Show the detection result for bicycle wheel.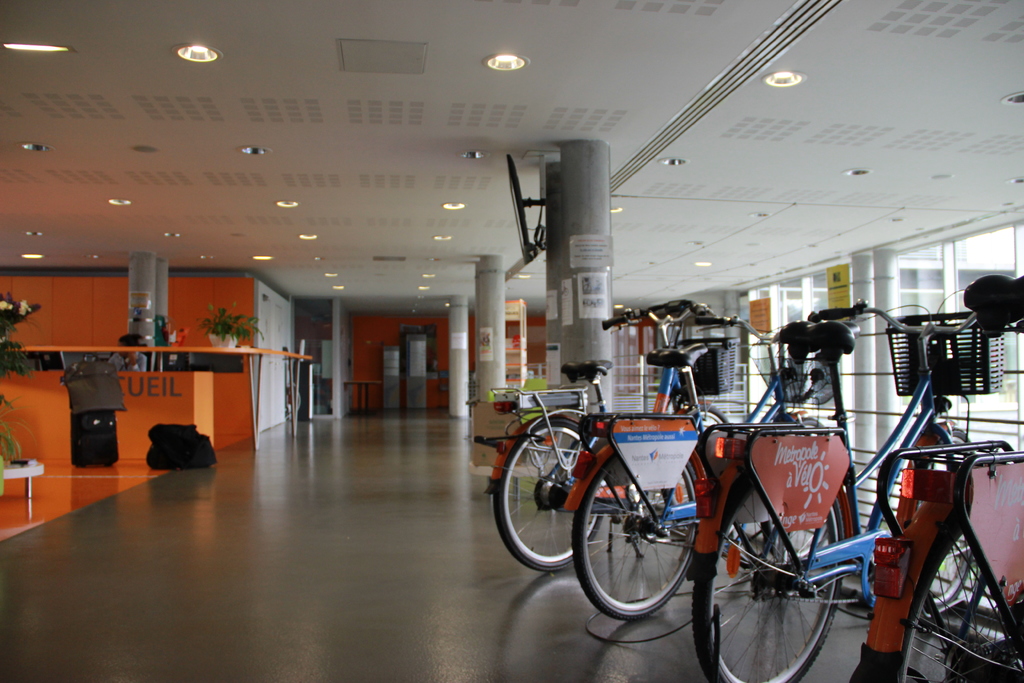
915:432:974:609.
